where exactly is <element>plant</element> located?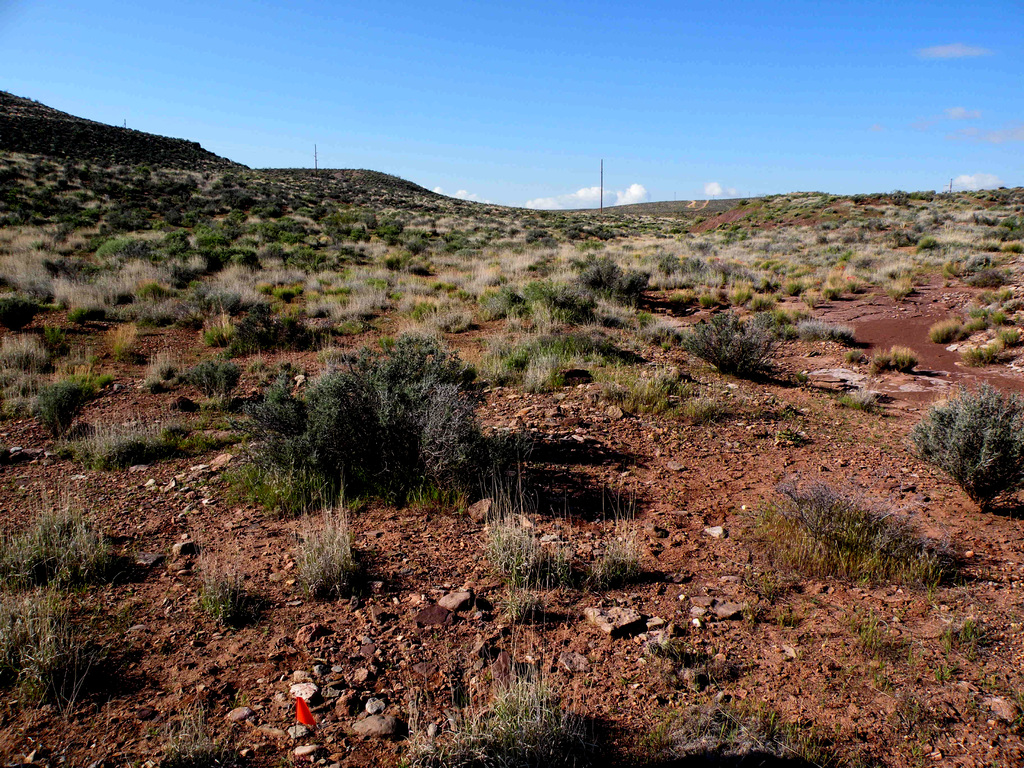
Its bounding box is [886,273,922,299].
